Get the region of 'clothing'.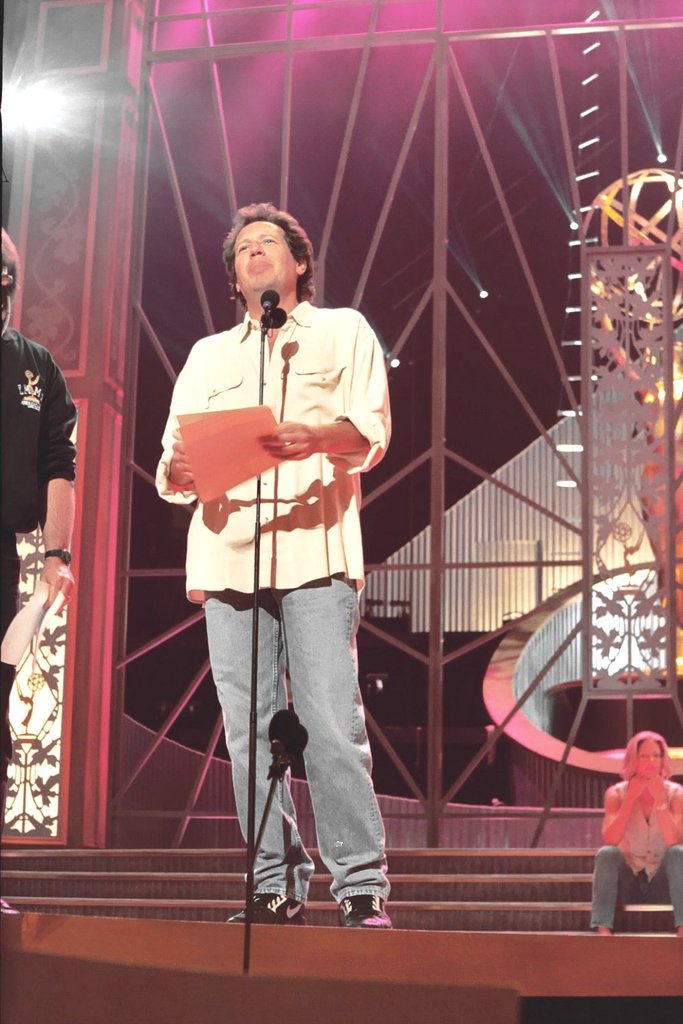
{"x1": 168, "y1": 351, "x2": 398, "y2": 883}.
